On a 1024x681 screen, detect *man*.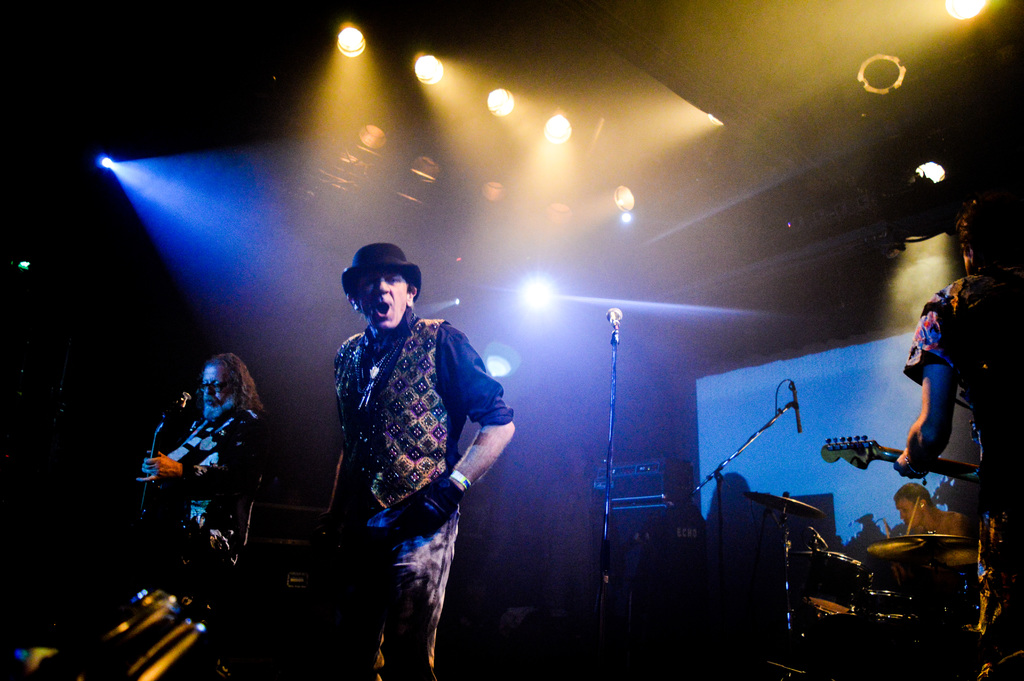
(132, 331, 273, 630).
